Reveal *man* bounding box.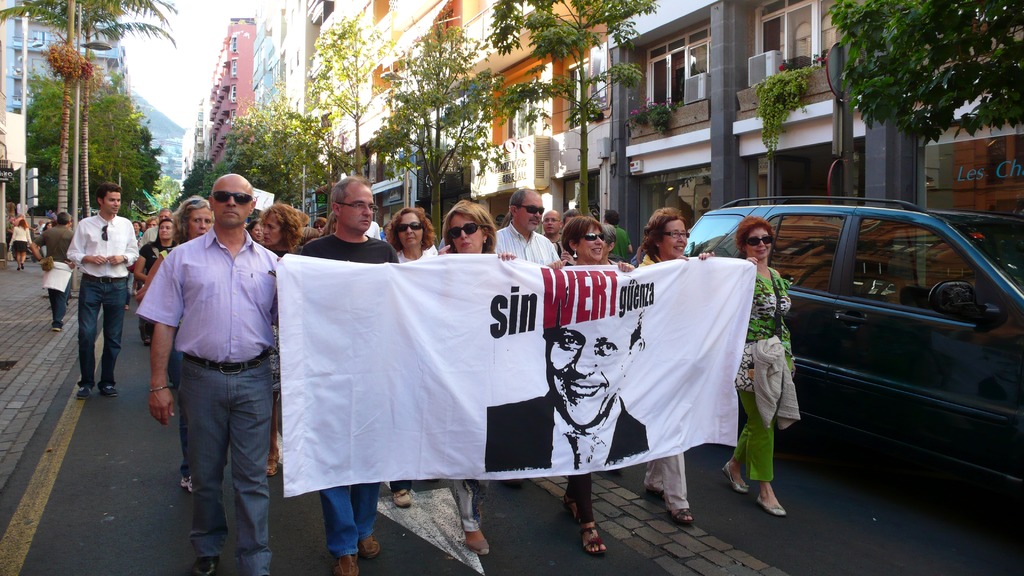
Revealed: box(488, 287, 650, 471).
